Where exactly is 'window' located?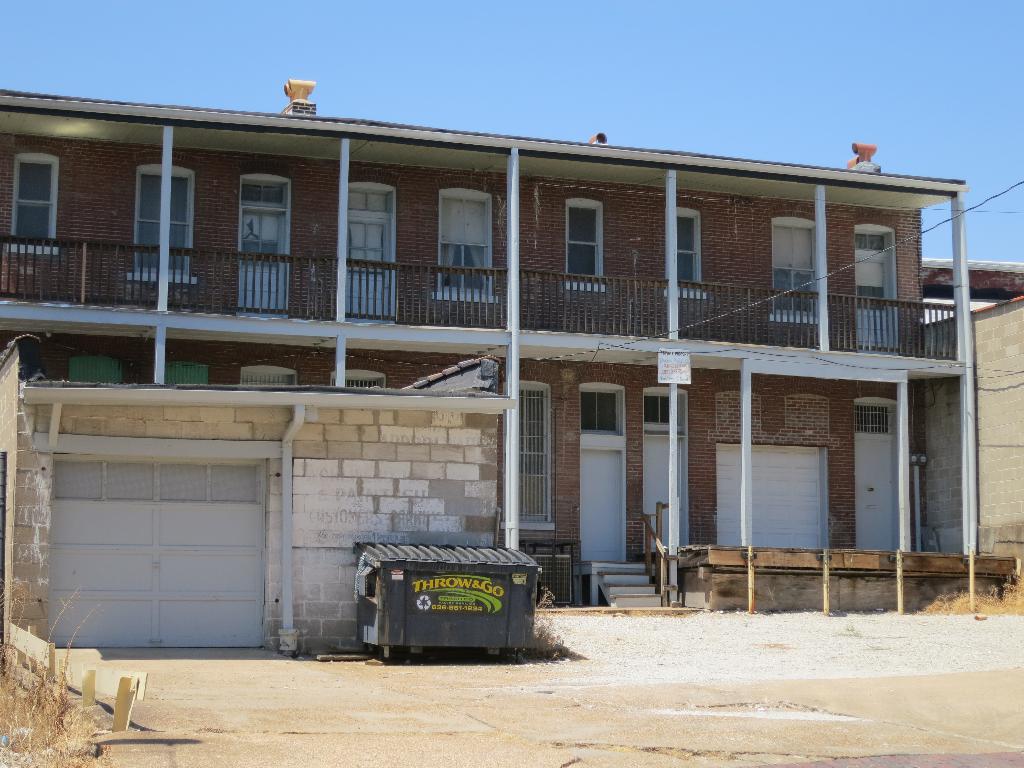
Its bounding box is 332 371 385 385.
